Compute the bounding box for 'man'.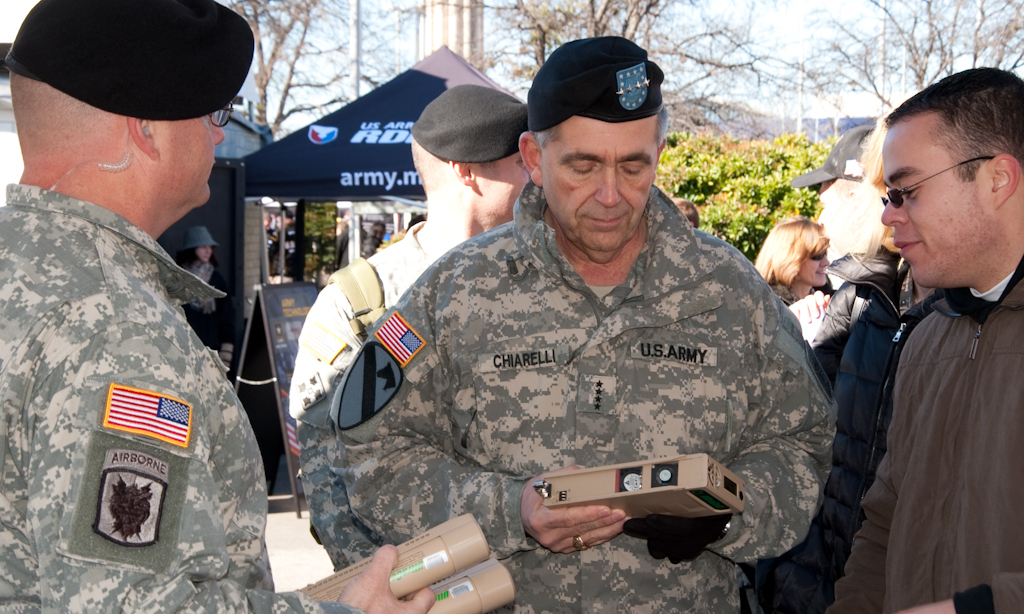
331:35:838:613.
